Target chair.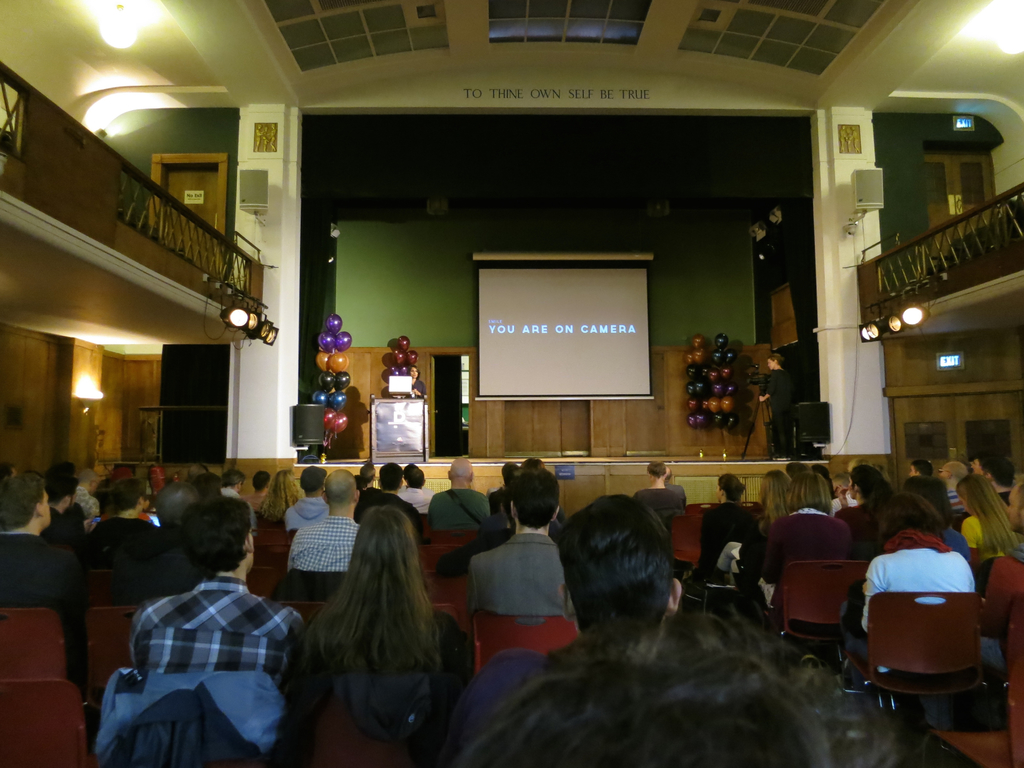
Target region: [x1=976, y1=553, x2=1023, y2=615].
